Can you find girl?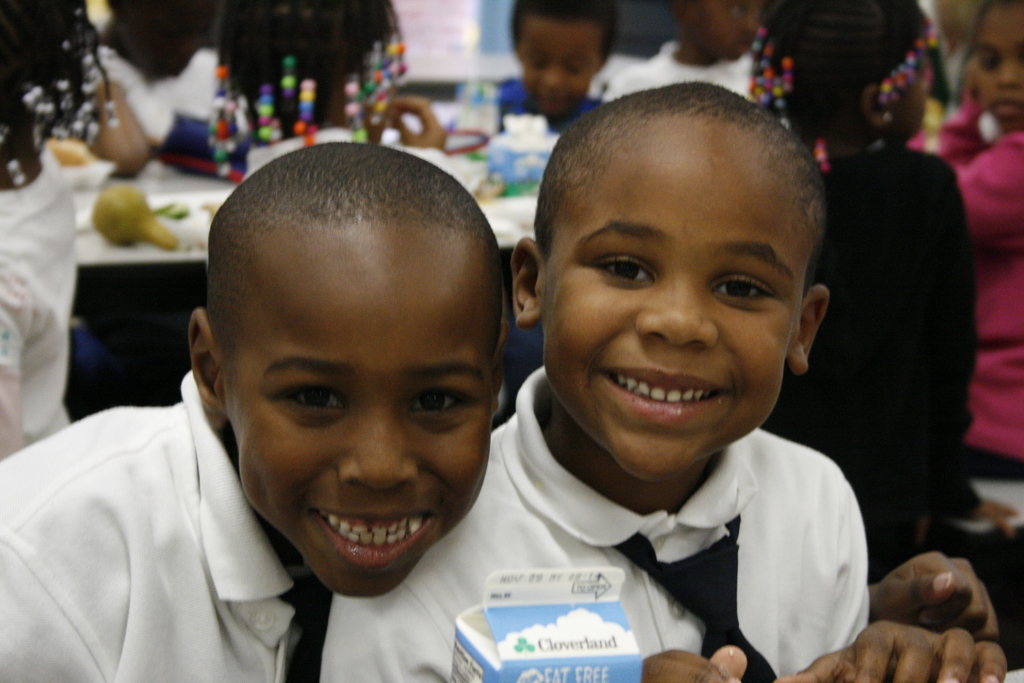
Yes, bounding box: {"x1": 745, "y1": 0, "x2": 1018, "y2": 581}.
